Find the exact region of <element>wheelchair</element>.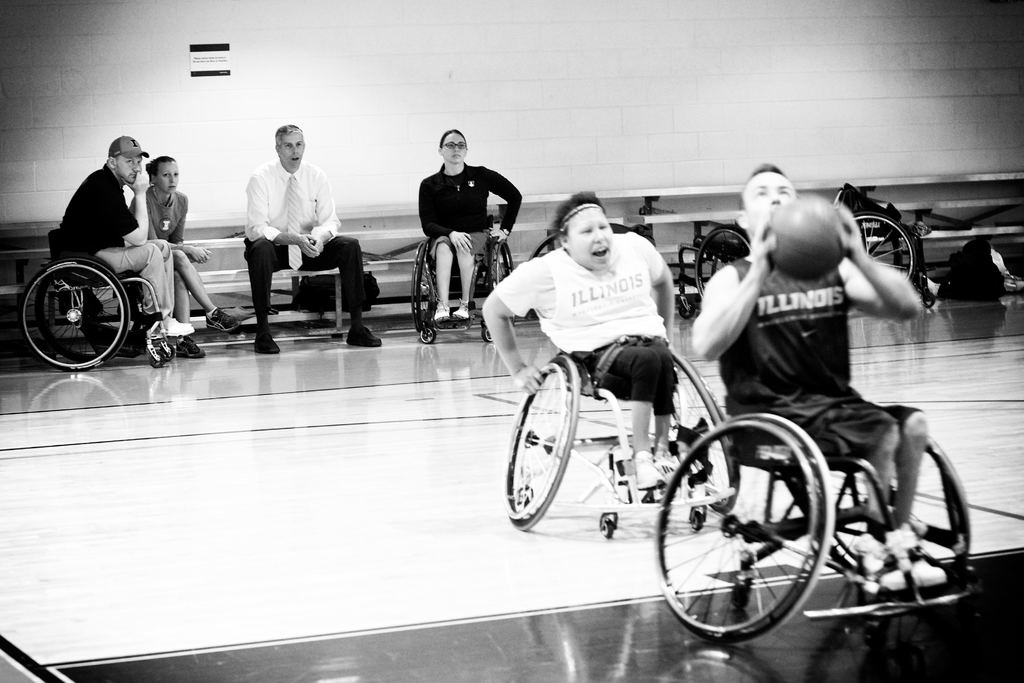
Exact region: bbox(500, 316, 683, 549).
